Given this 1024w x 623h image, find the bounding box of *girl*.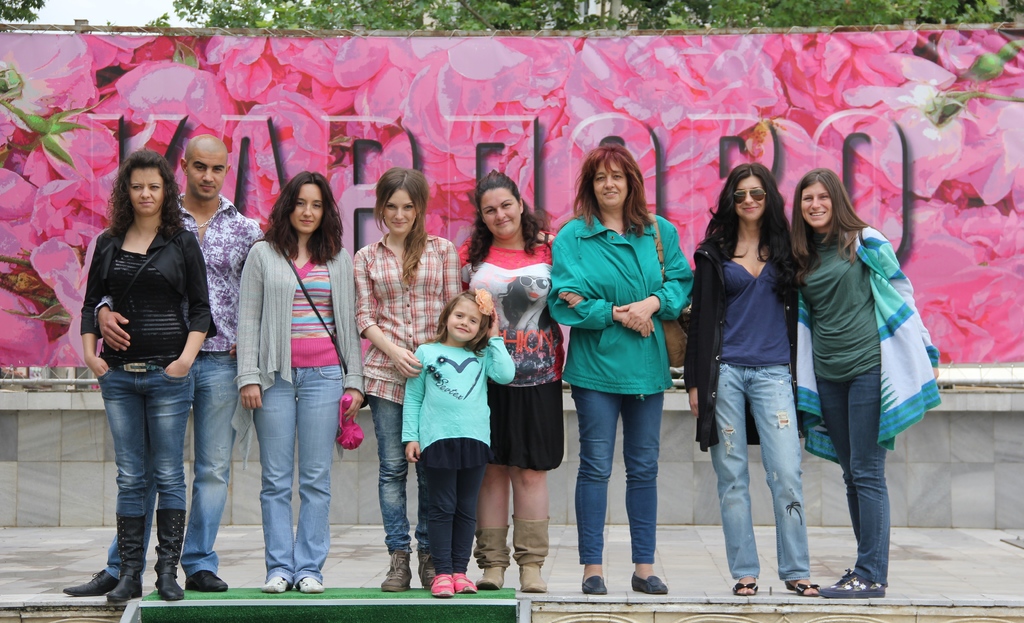
[left=402, top=288, right=516, bottom=596].
